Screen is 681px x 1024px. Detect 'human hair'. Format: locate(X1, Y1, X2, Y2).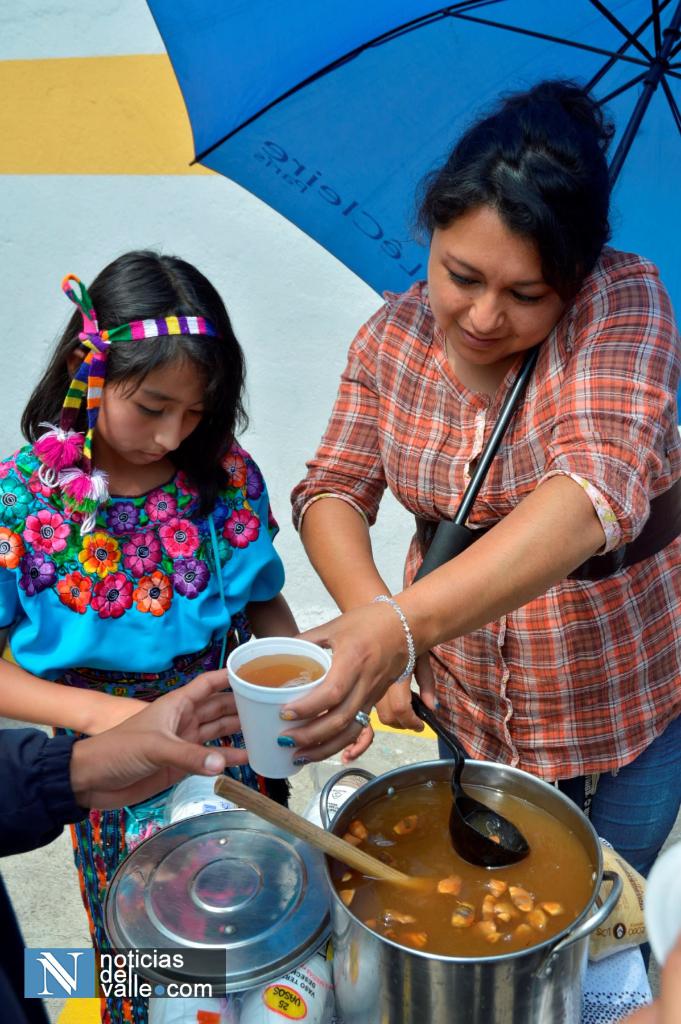
locate(413, 94, 618, 342).
